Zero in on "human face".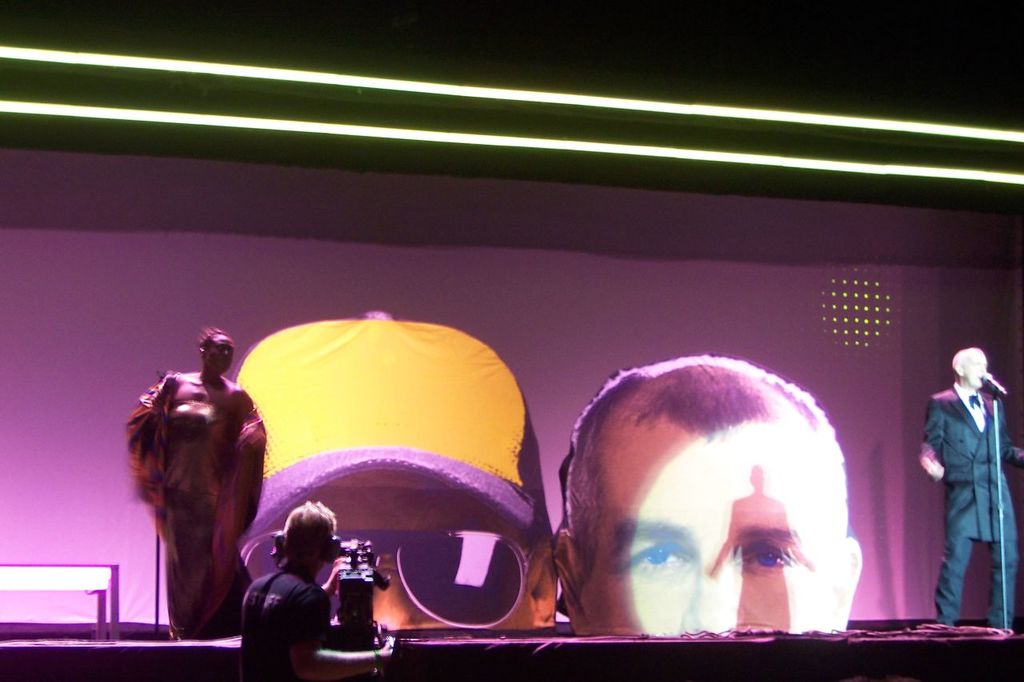
Zeroed in: bbox=(561, 348, 854, 632).
